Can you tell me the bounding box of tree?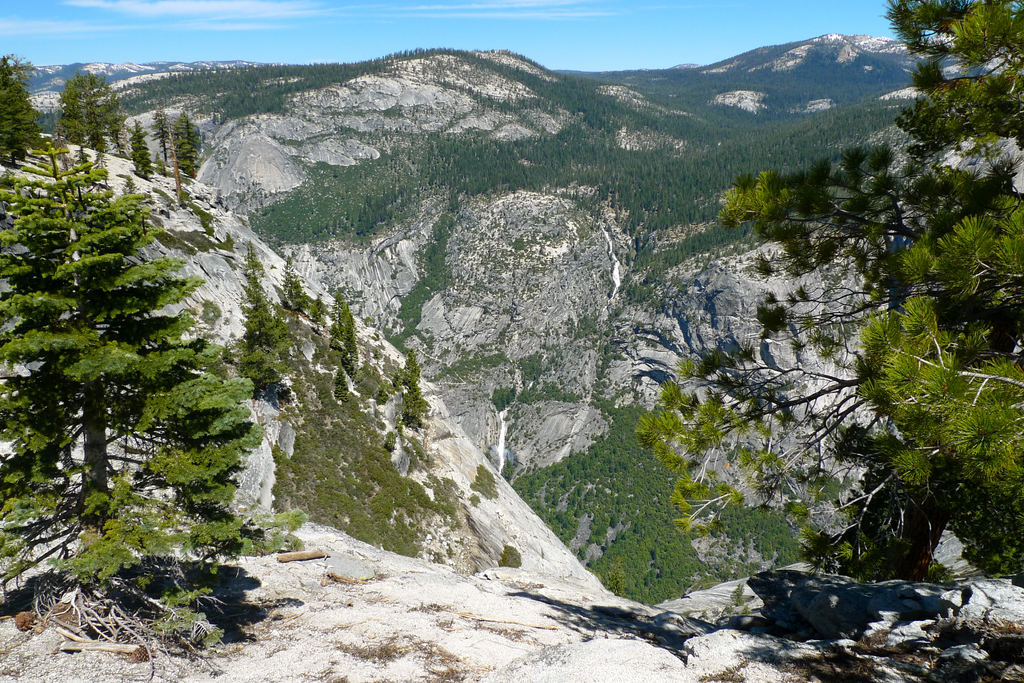
<region>0, 141, 304, 649</region>.
